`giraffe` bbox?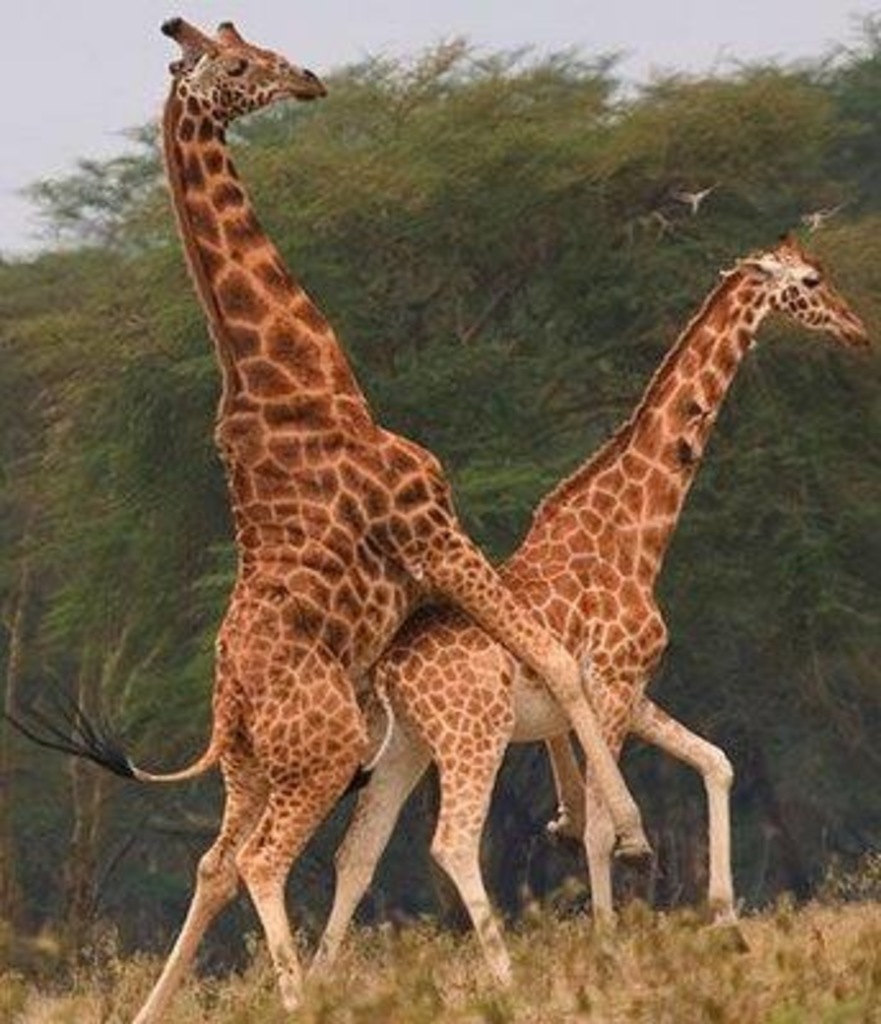
bbox=(302, 228, 863, 1021)
